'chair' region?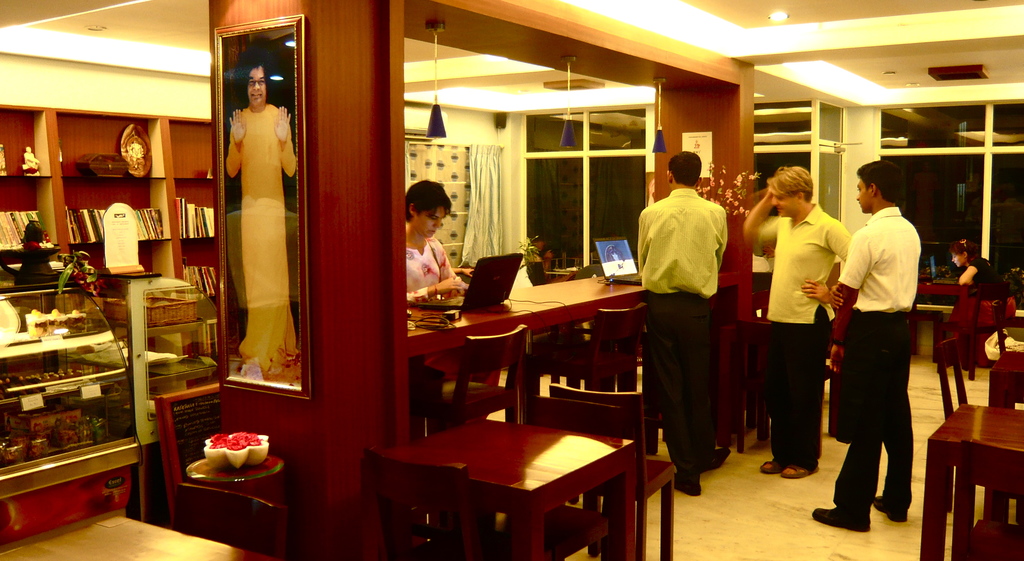
(533, 297, 644, 393)
